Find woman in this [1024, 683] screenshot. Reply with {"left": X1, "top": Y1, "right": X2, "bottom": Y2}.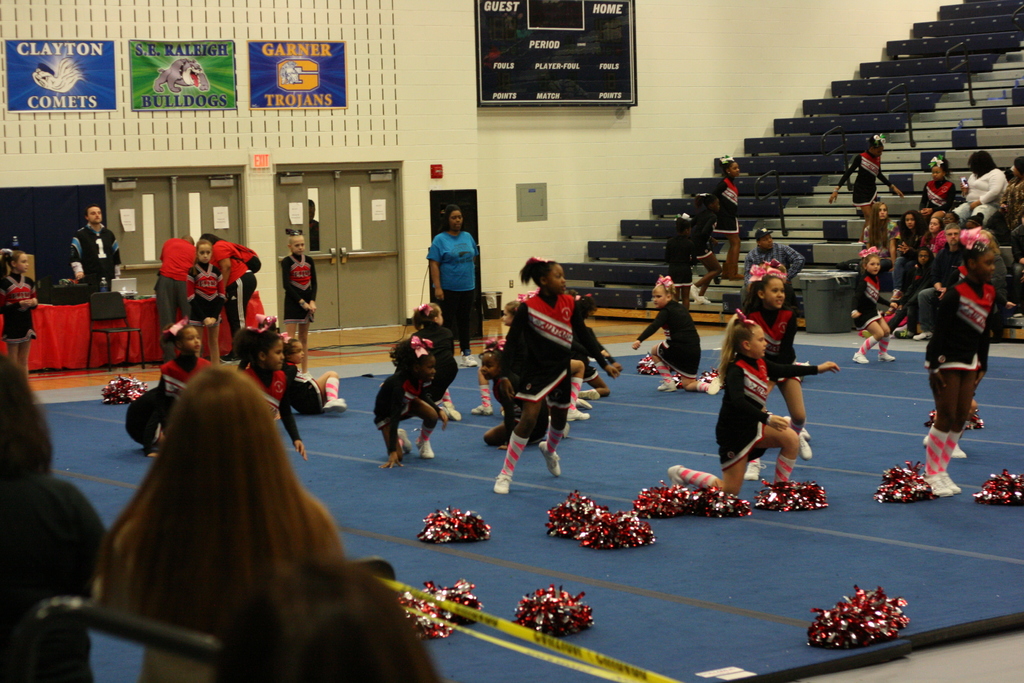
{"left": 54, "top": 344, "right": 410, "bottom": 677}.
